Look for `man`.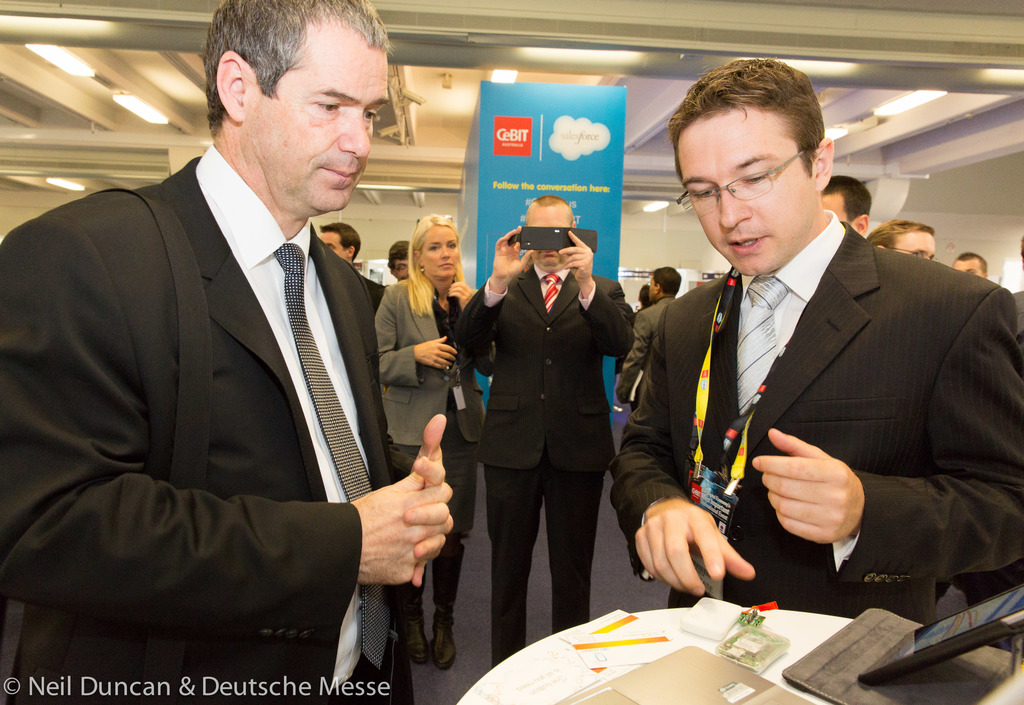
Found: box=[612, 90, 1009, 635].
